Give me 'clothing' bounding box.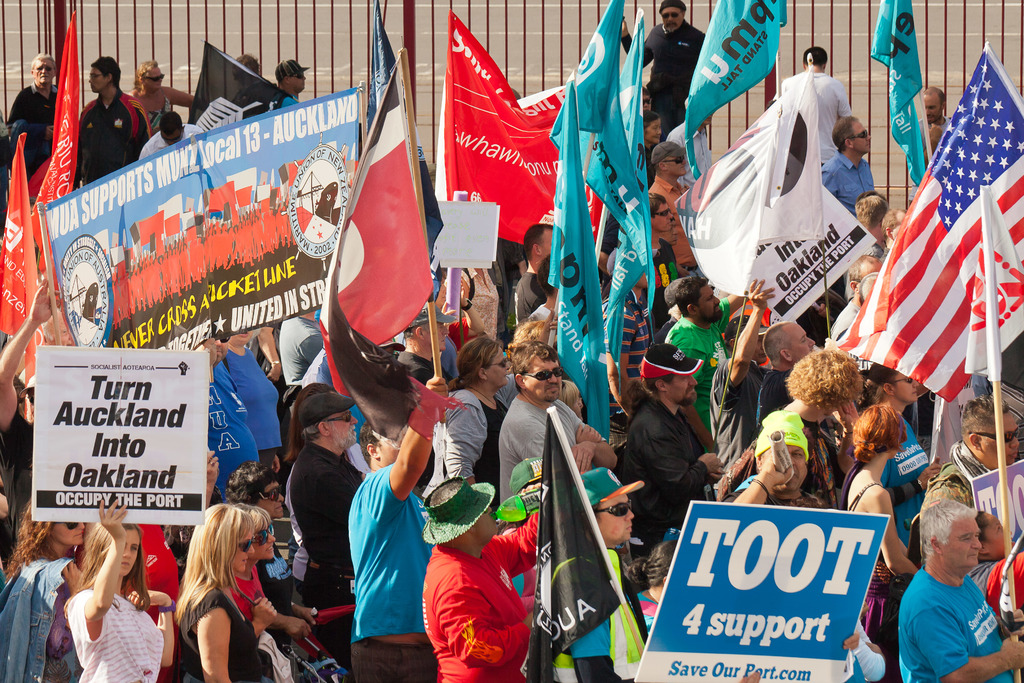
<box>880,411,927,547</box>.
